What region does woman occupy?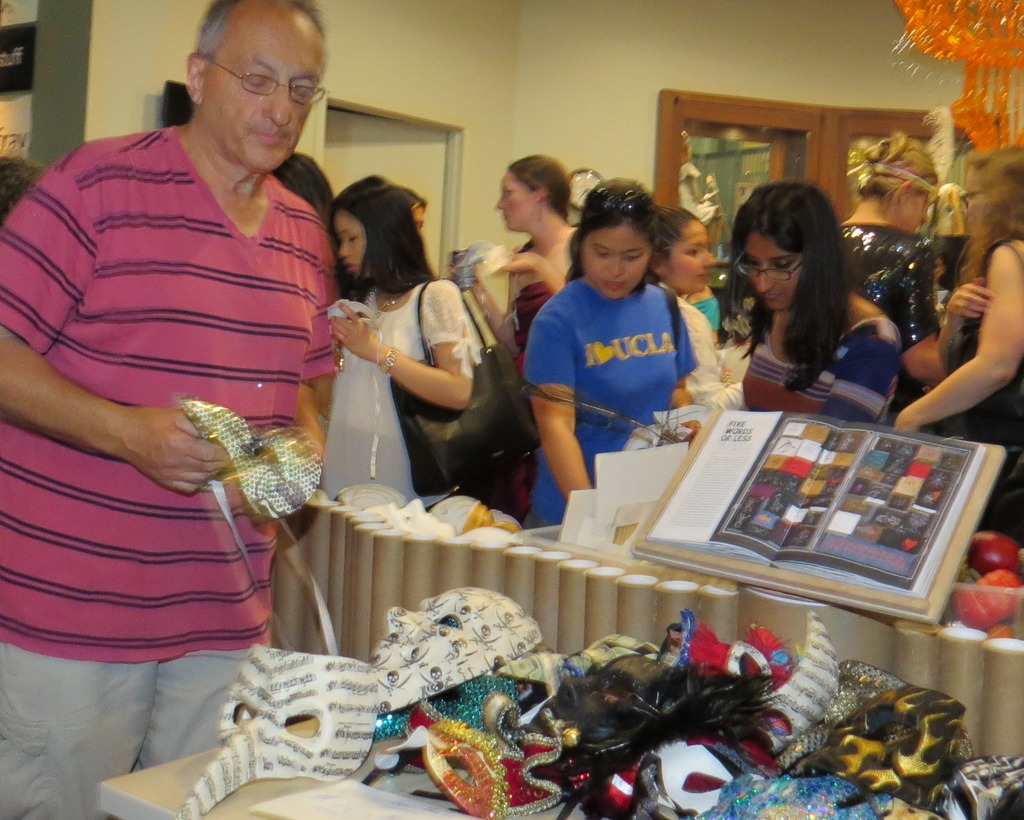
[x1=268, y1=155, x2=334, y2=227].
